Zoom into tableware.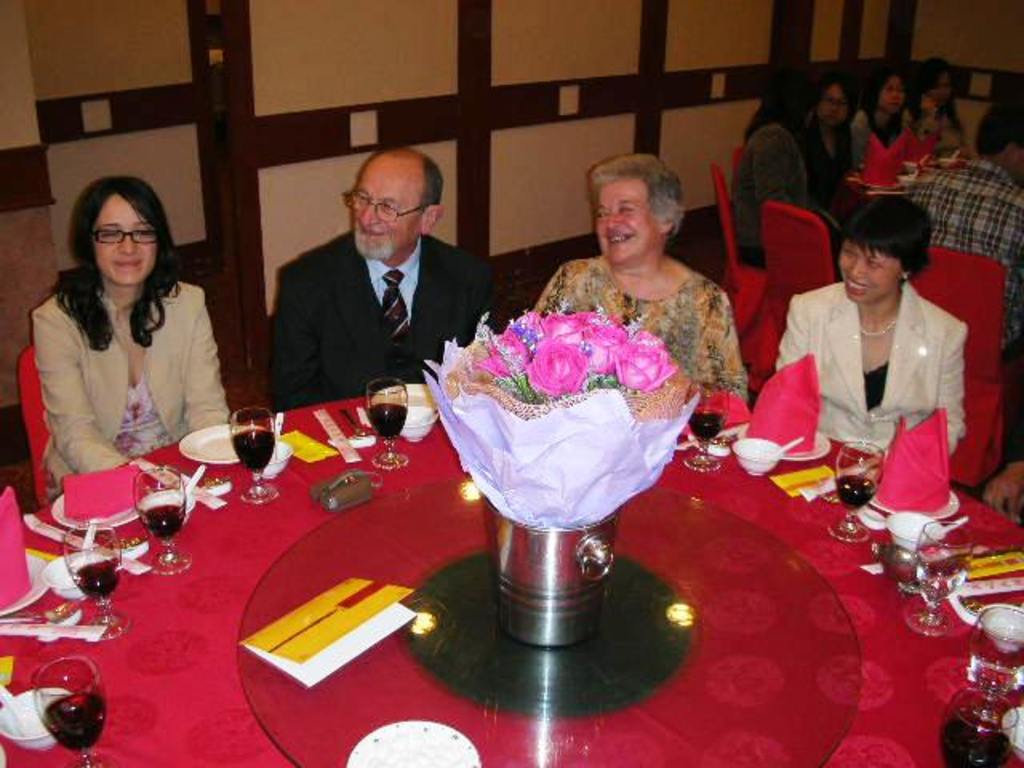
Zoom target: l=370, t=374, r=410, b=467.
